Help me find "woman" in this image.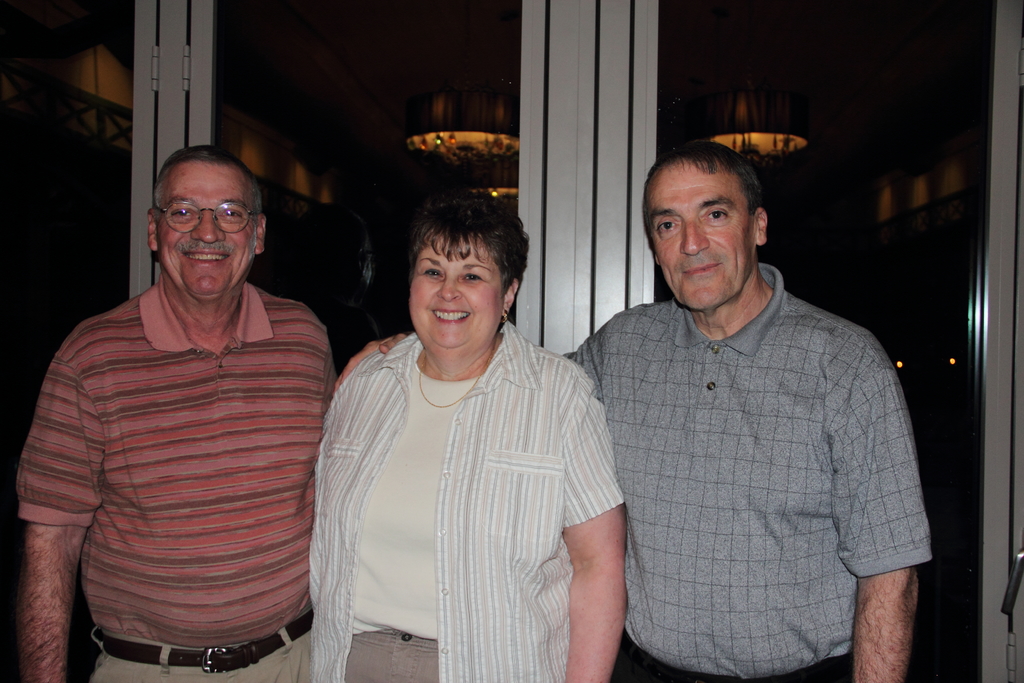
Found it: (307, 187, 626, 682).
